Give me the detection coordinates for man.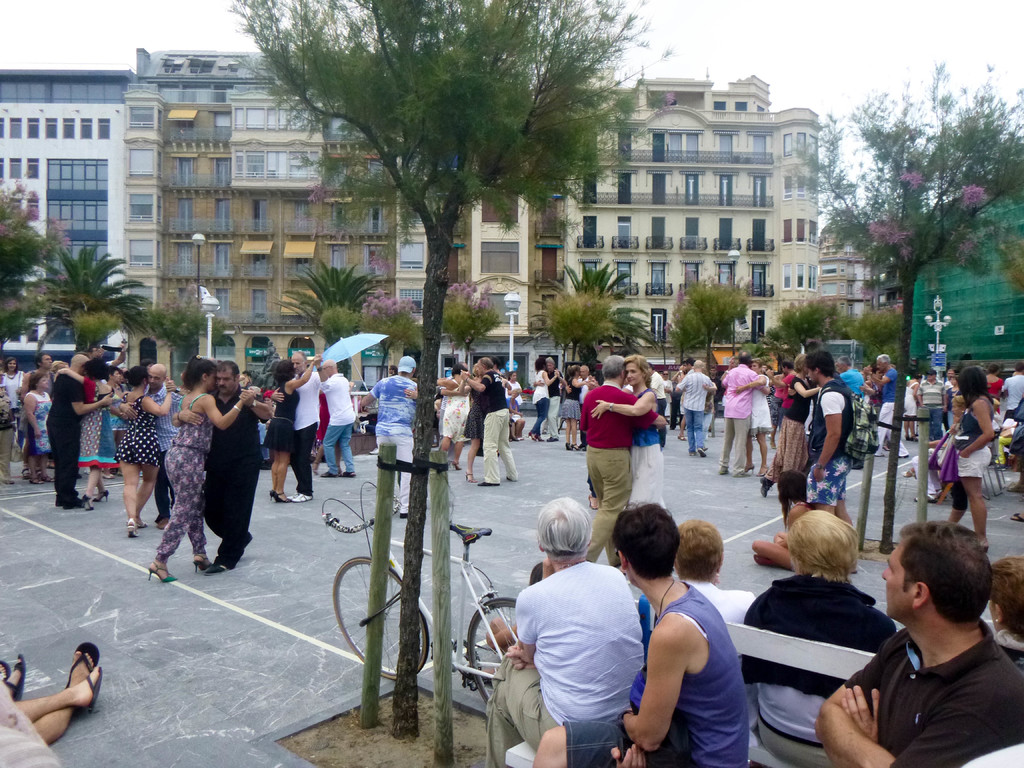
[868, 352, 908, 455].
